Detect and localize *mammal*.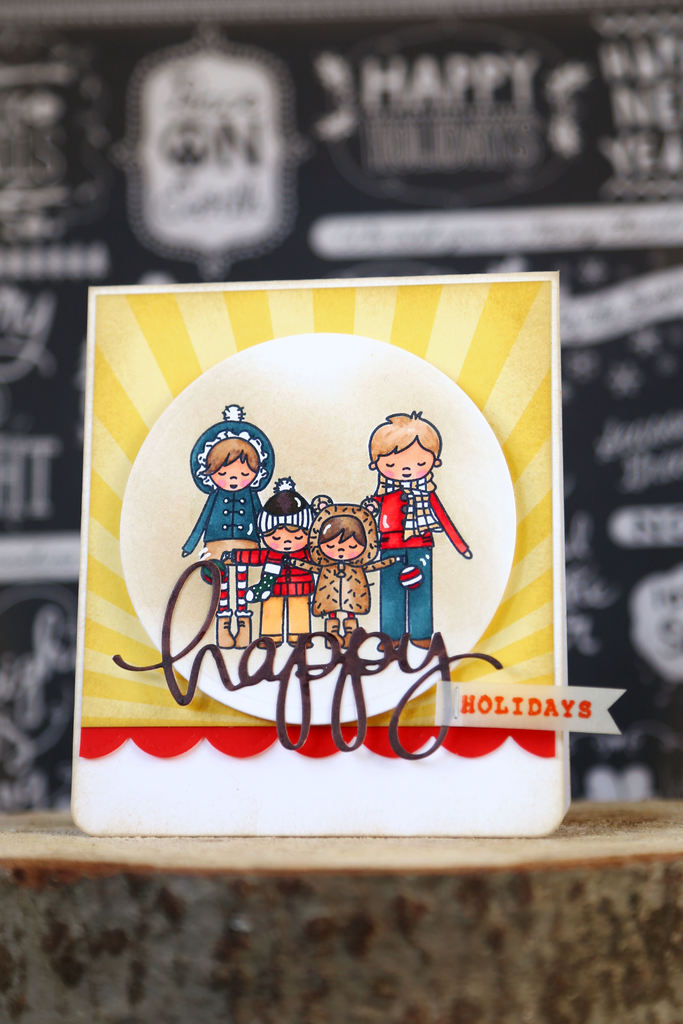
Localized at detection(219, 474, 331, 648).
